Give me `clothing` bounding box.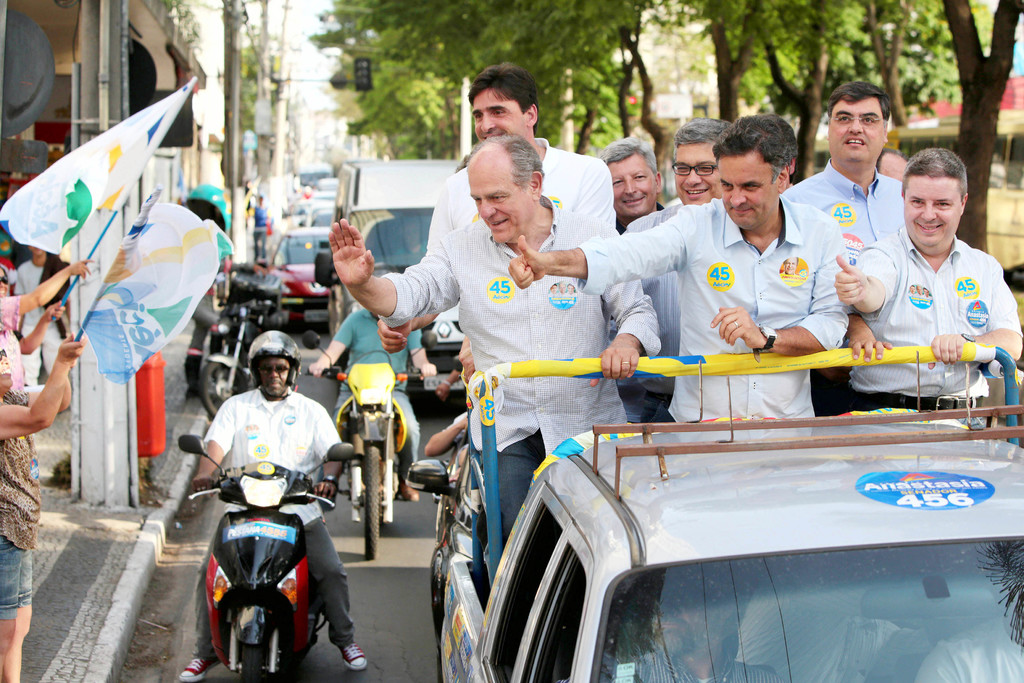
region(585, 197, 844, 439).
